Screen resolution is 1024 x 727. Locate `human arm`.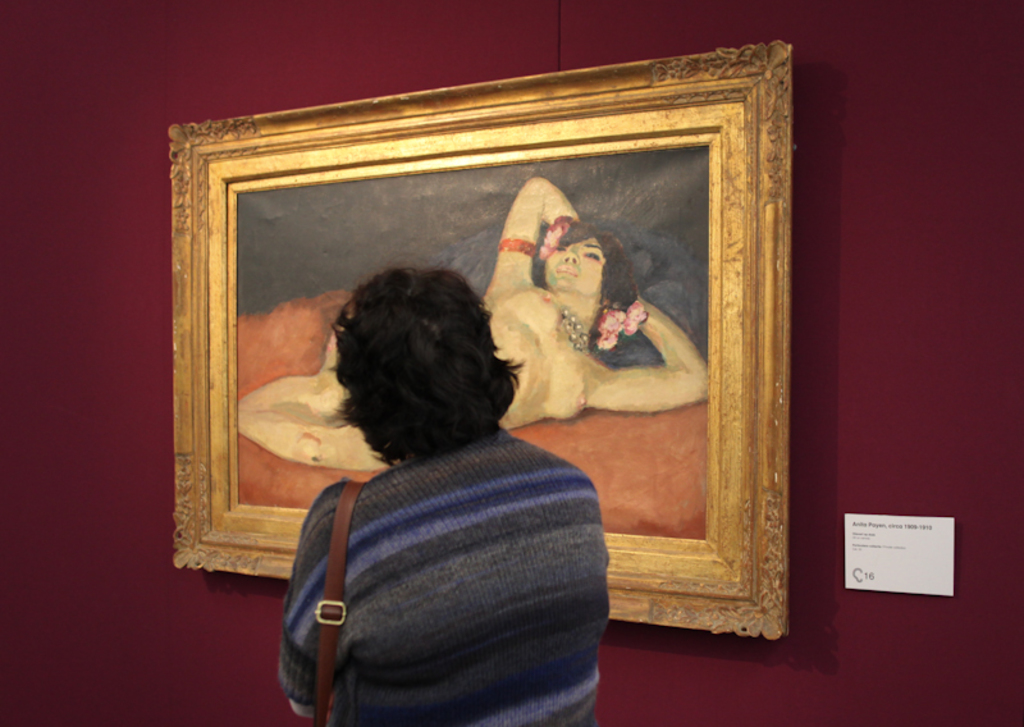
(x1=485, y1=172, x2=581, y2=296).
